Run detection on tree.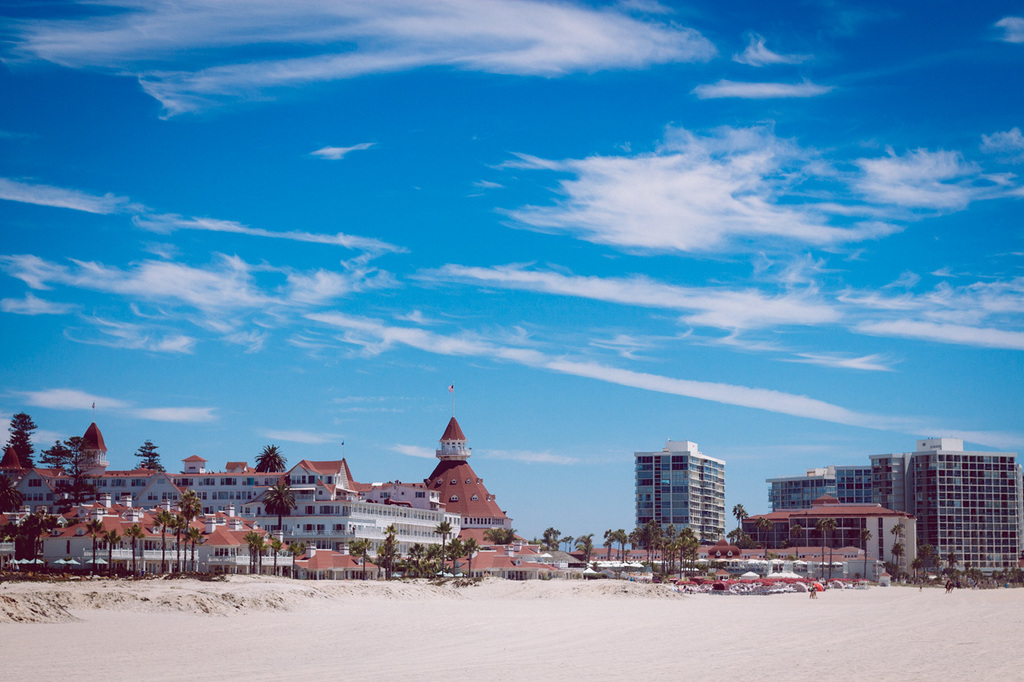
Result: <box>749,526,761,543</box>.
